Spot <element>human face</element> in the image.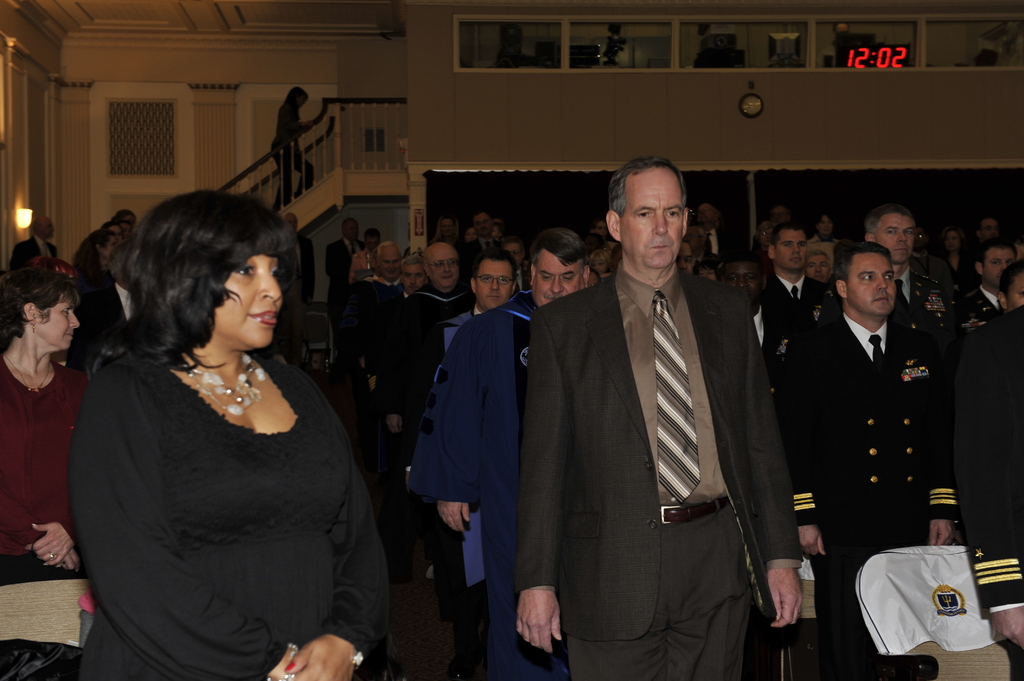
<element>human face</element> found at 440, 218, 458, 246.
